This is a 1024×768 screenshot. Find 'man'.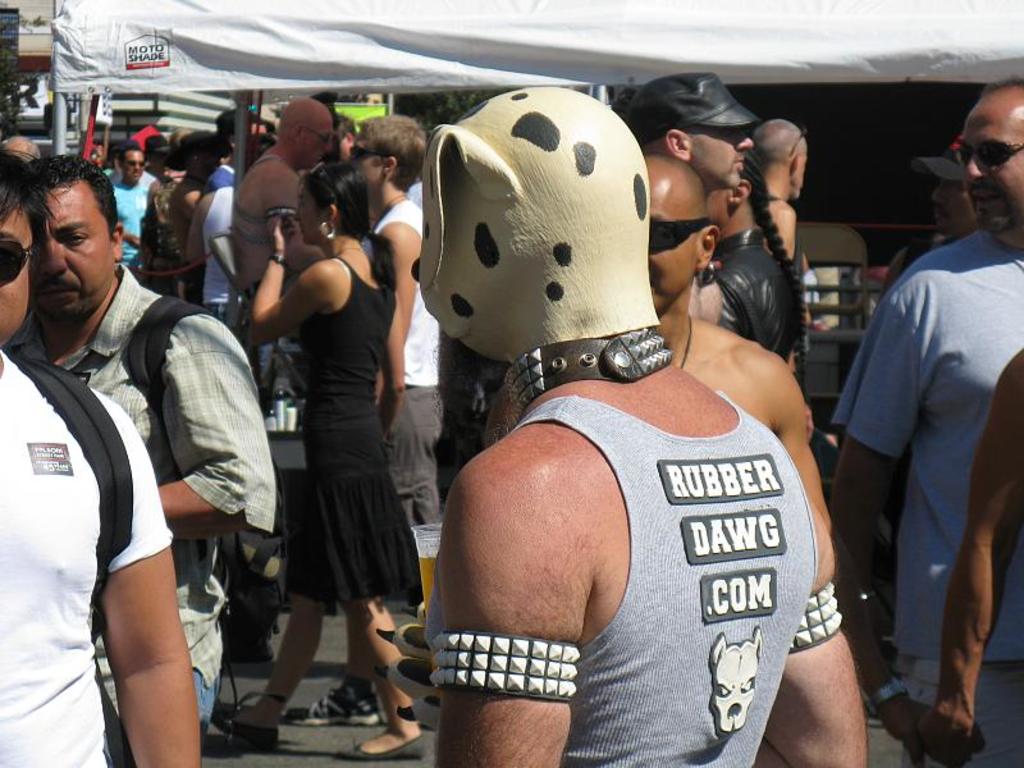
Bounding box: Rect(335, 114, 484, 691).
